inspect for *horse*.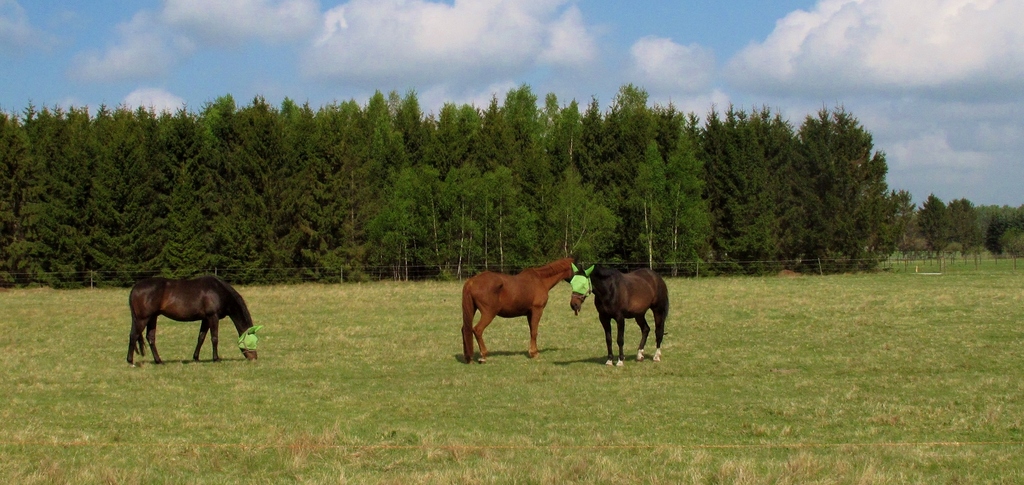
Inspection: locate(572, 260, 668, 370).
